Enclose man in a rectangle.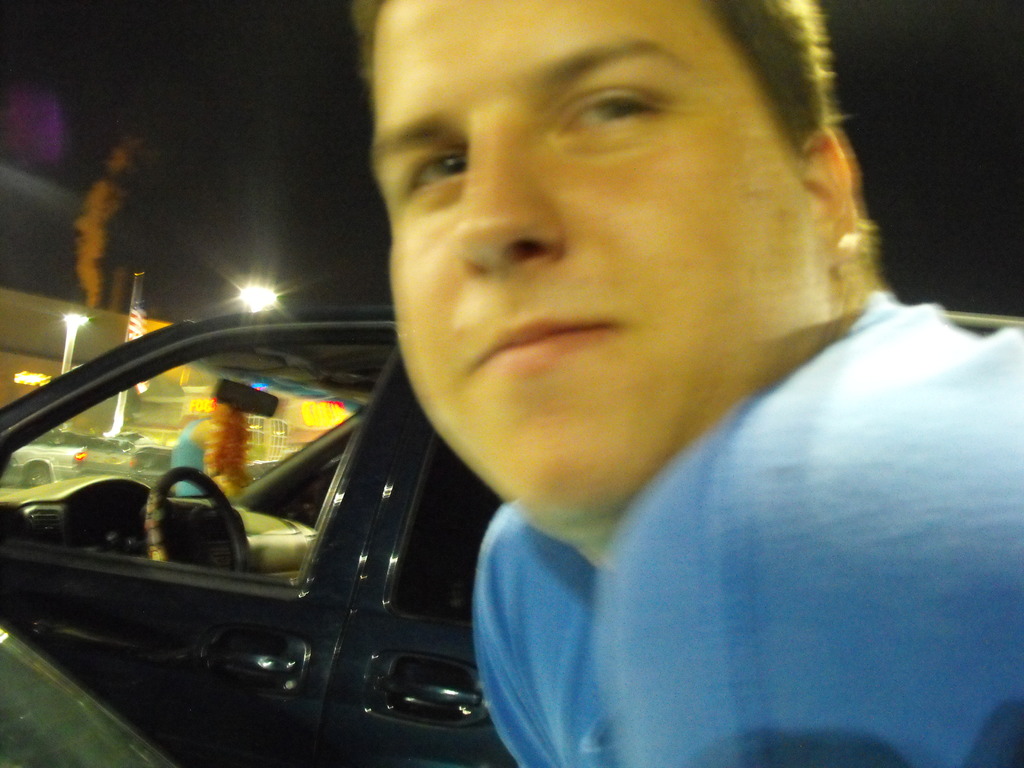
x1=352, y1=0, x2=1023, y2=767.
